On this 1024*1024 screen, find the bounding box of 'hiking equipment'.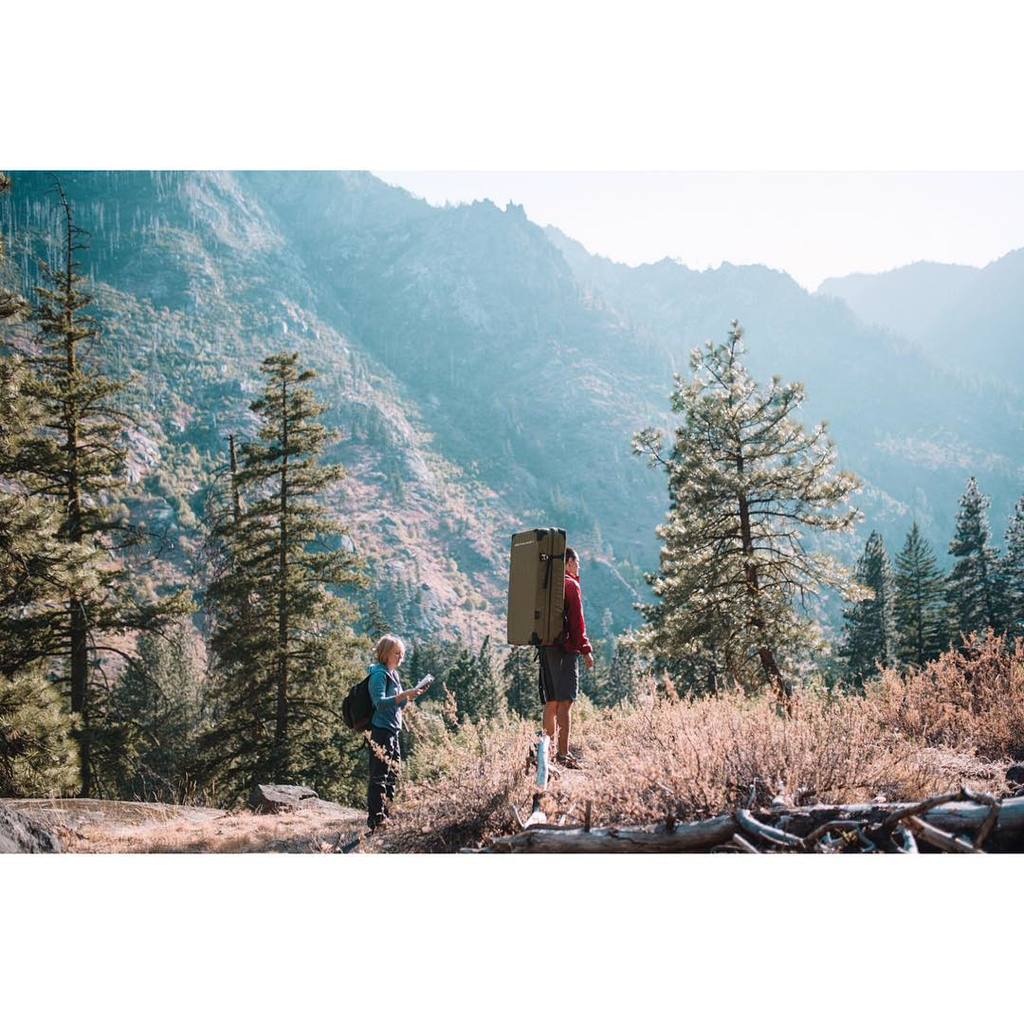
Bounding box: 334 673 393 742.
